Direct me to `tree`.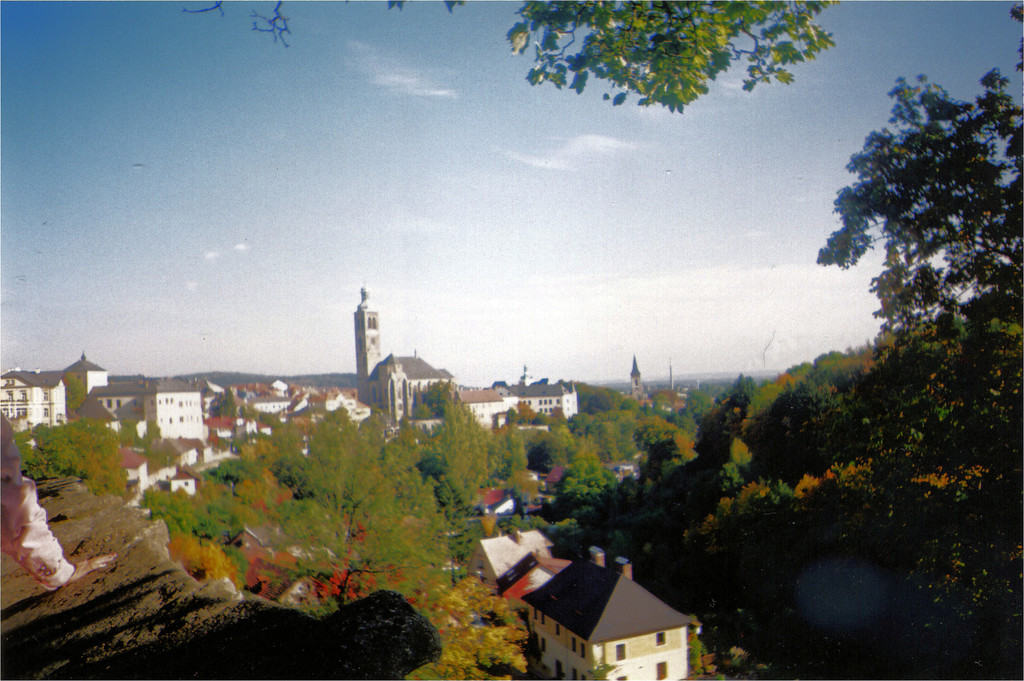
Direction: <box>138,485,233,545</box>.
